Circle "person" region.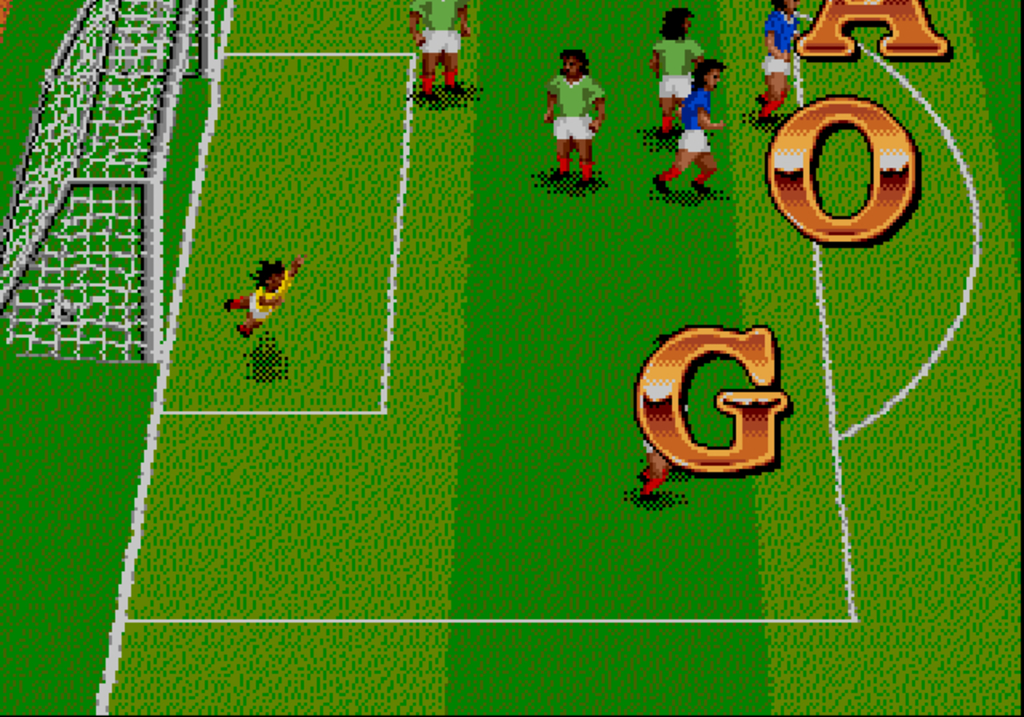
Region: x1=651 y1=3 x2=707 y2=139.
